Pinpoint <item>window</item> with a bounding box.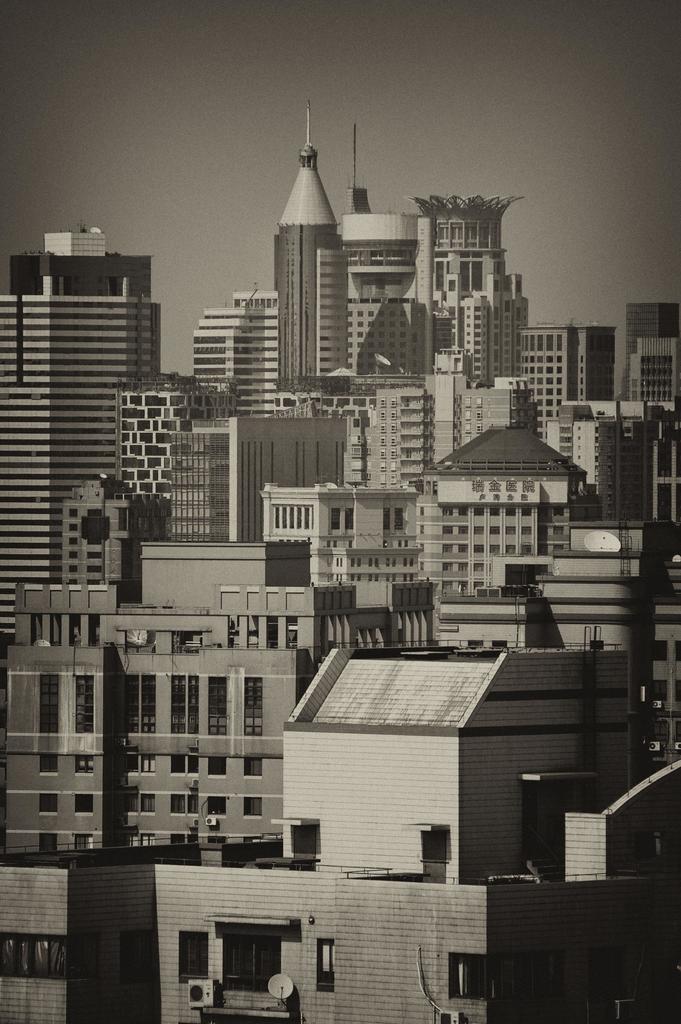
403 824 449 865.
